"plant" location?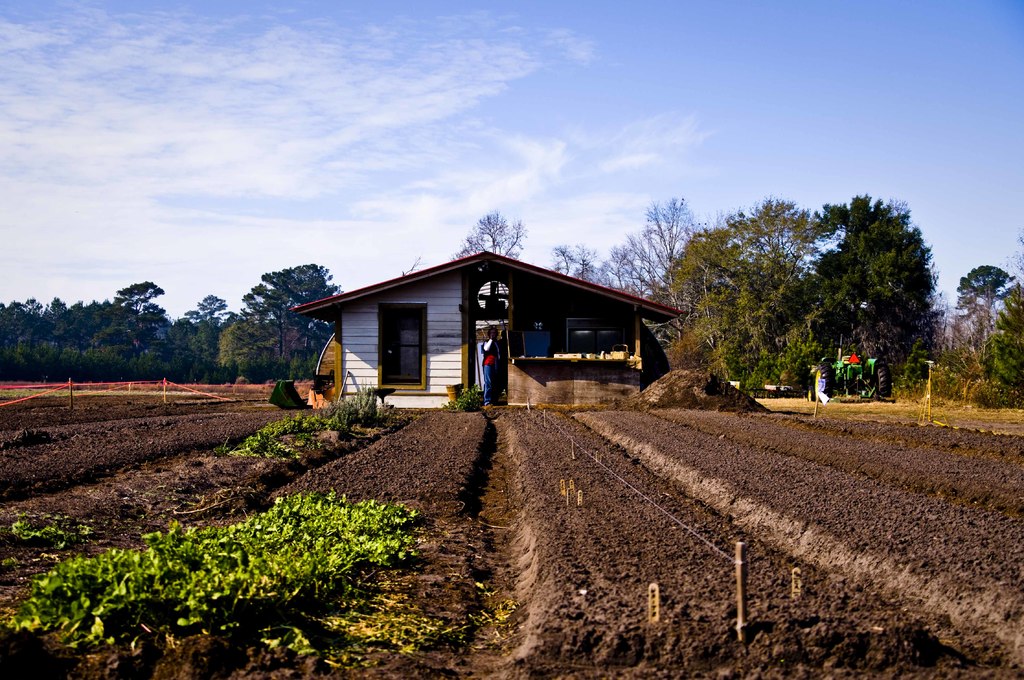
box=[917, 366, 986, 400]
